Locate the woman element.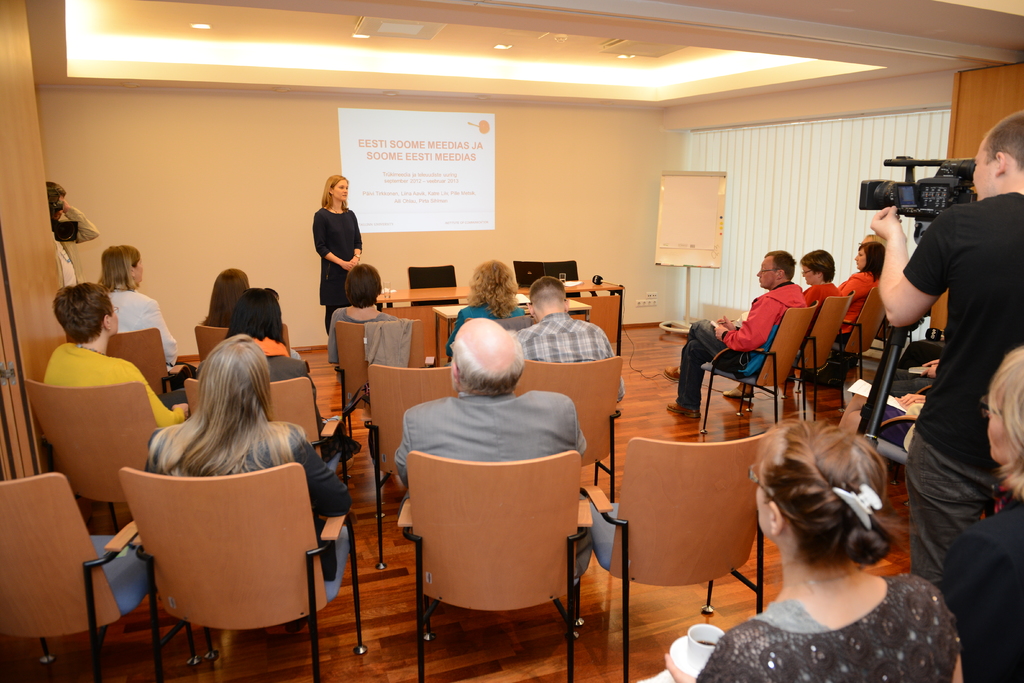
Element bbox: select_region(87, 249, 184, 402).
